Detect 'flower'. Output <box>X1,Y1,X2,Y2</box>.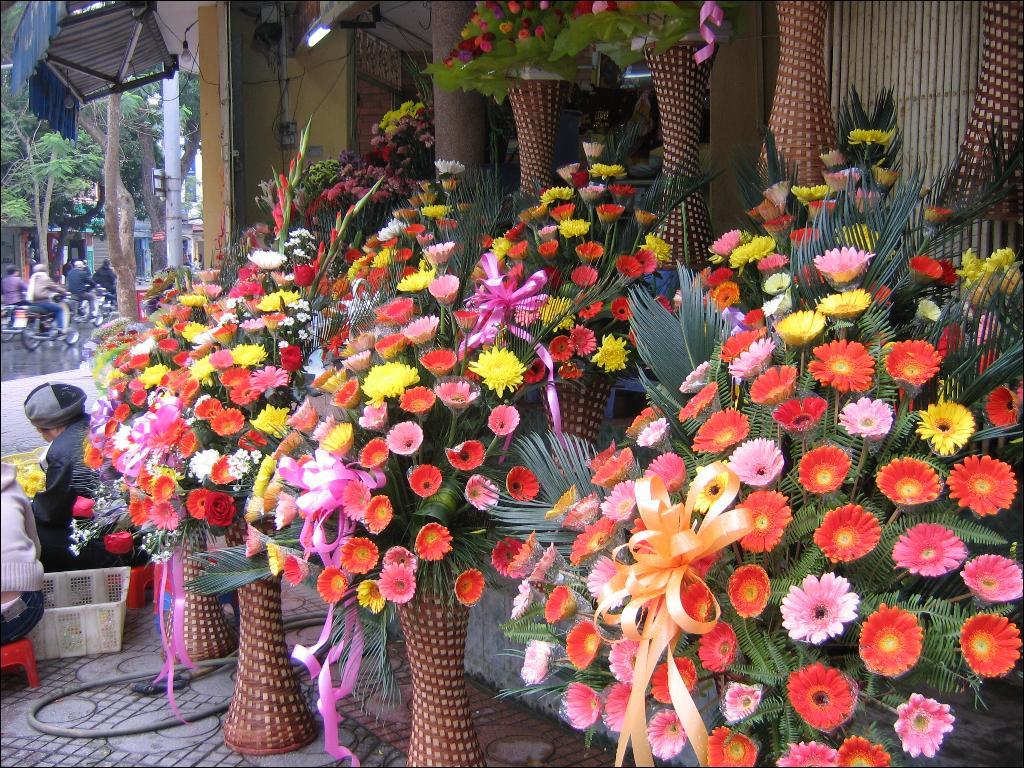
<box>781,574,871,661</box>.
